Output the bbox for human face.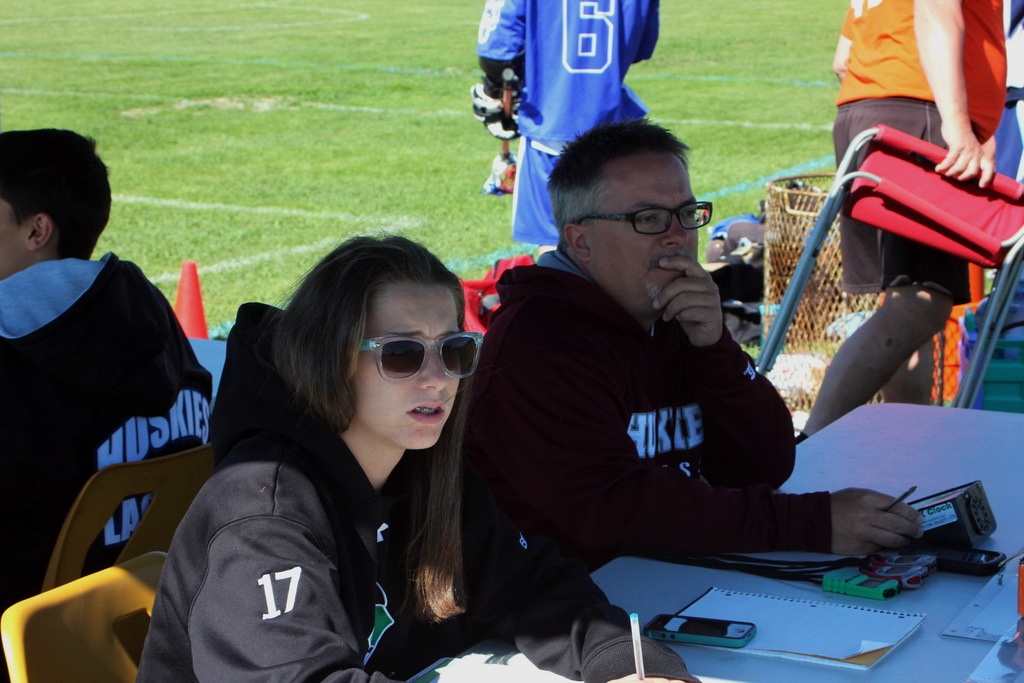
<bbox>351, 280, 456, 452</bbox>.
